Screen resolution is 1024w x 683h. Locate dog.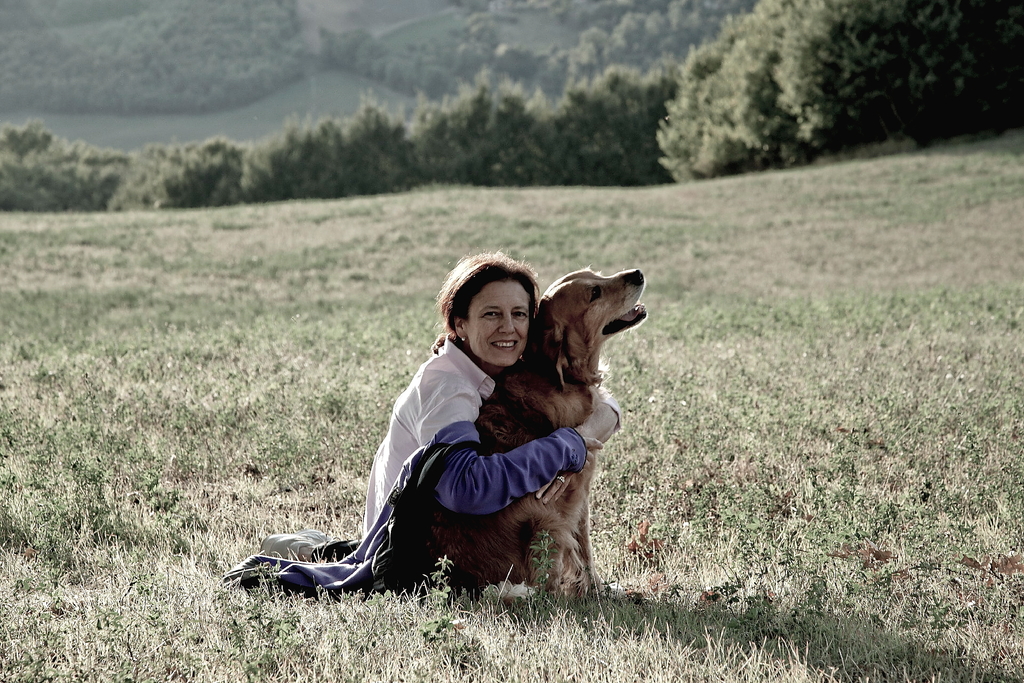
432 267 652 603.
